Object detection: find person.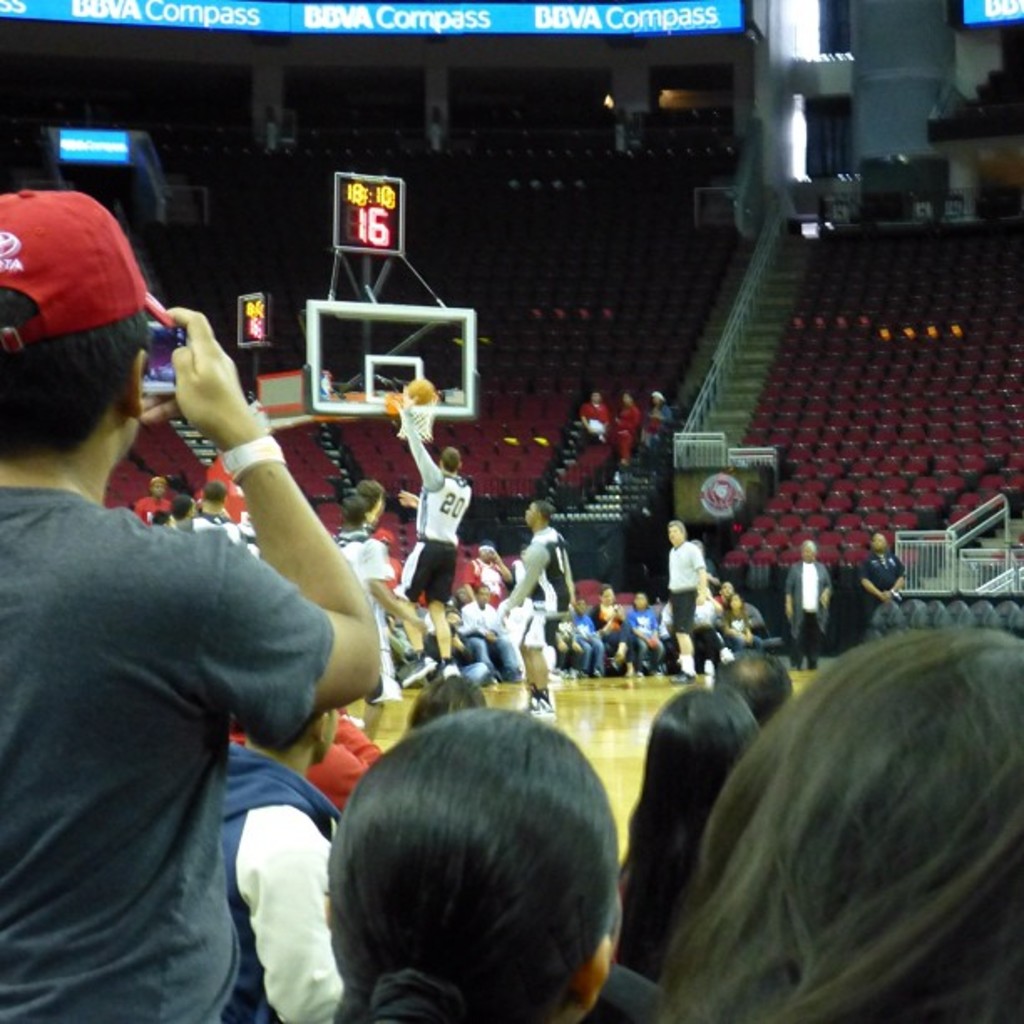
646,631,1022,1022.
